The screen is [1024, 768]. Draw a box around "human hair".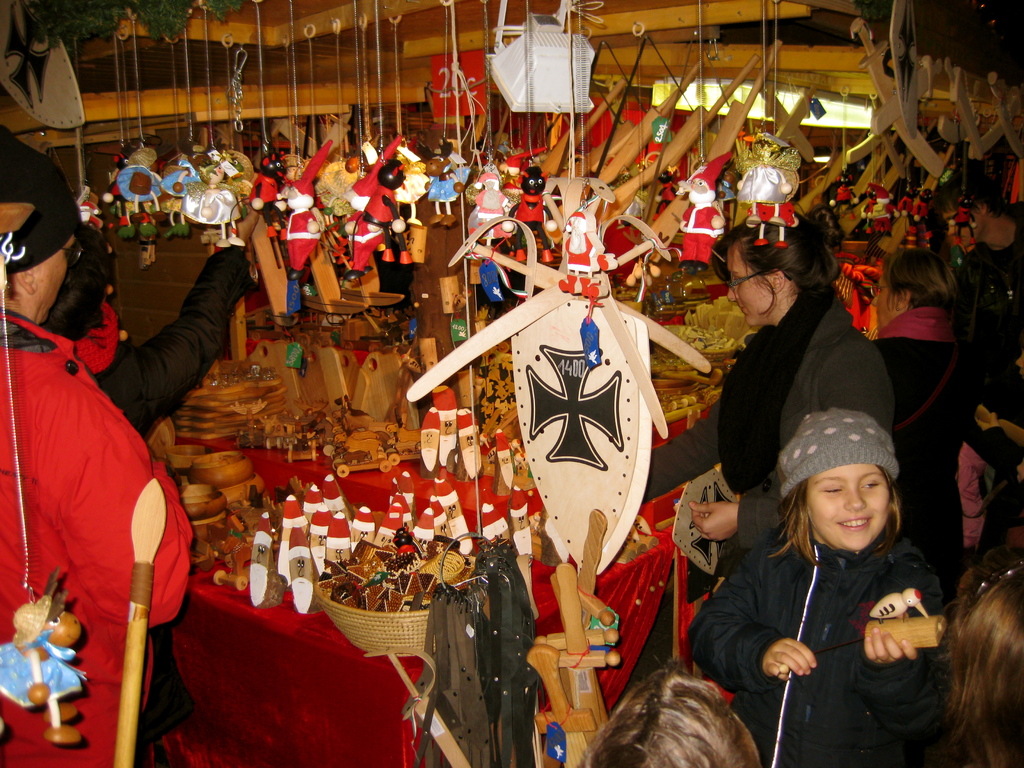
[38,223,110,344].
